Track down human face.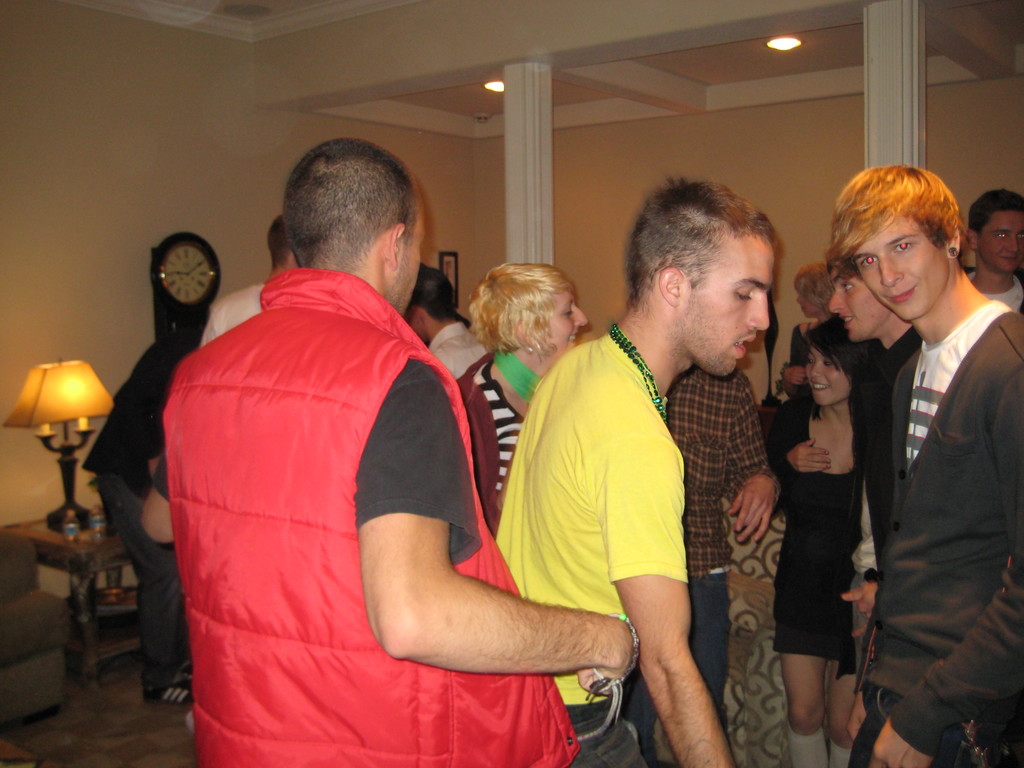
Tracked to BBox(684, 236, 770, 376).
